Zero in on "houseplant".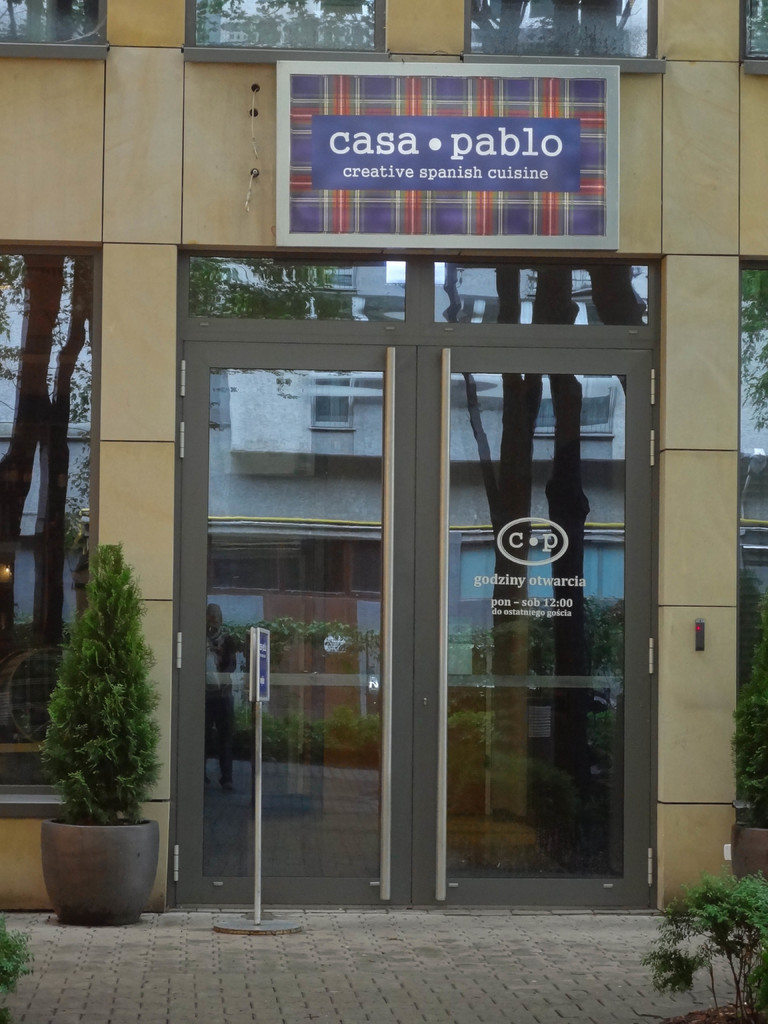
Zeroed in: region(644, 868, 767, 1023).
